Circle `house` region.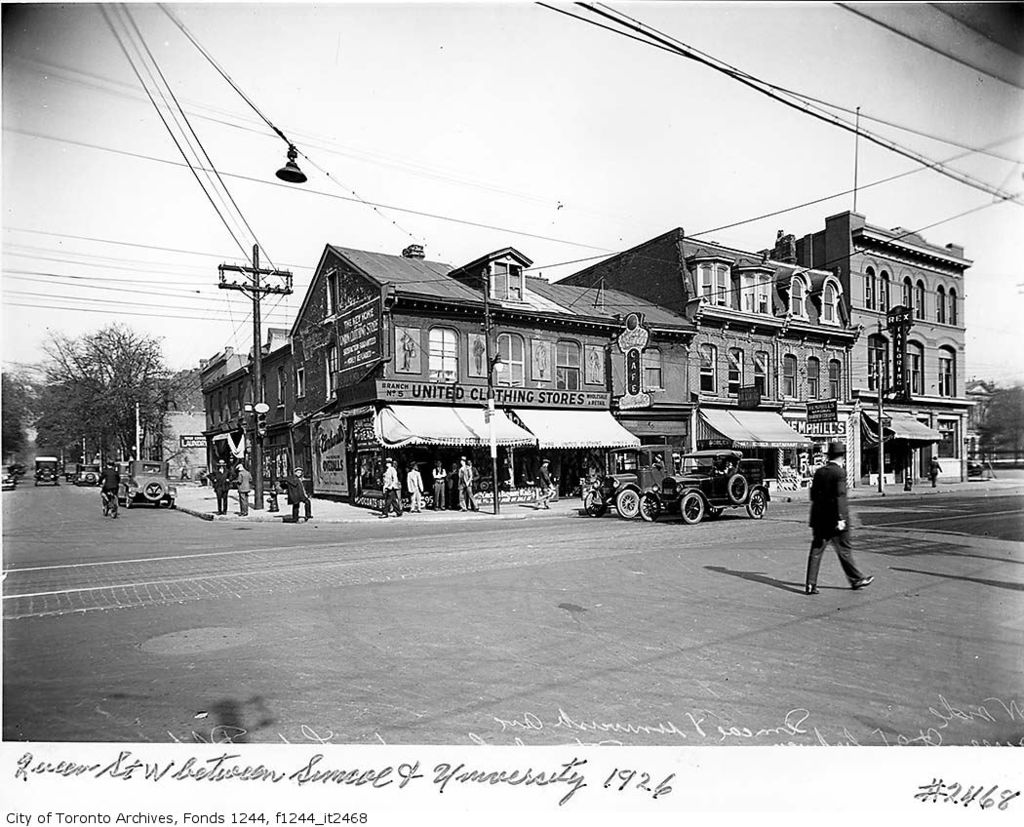
Region: left=288, top=240, right=702, bottom=509.
